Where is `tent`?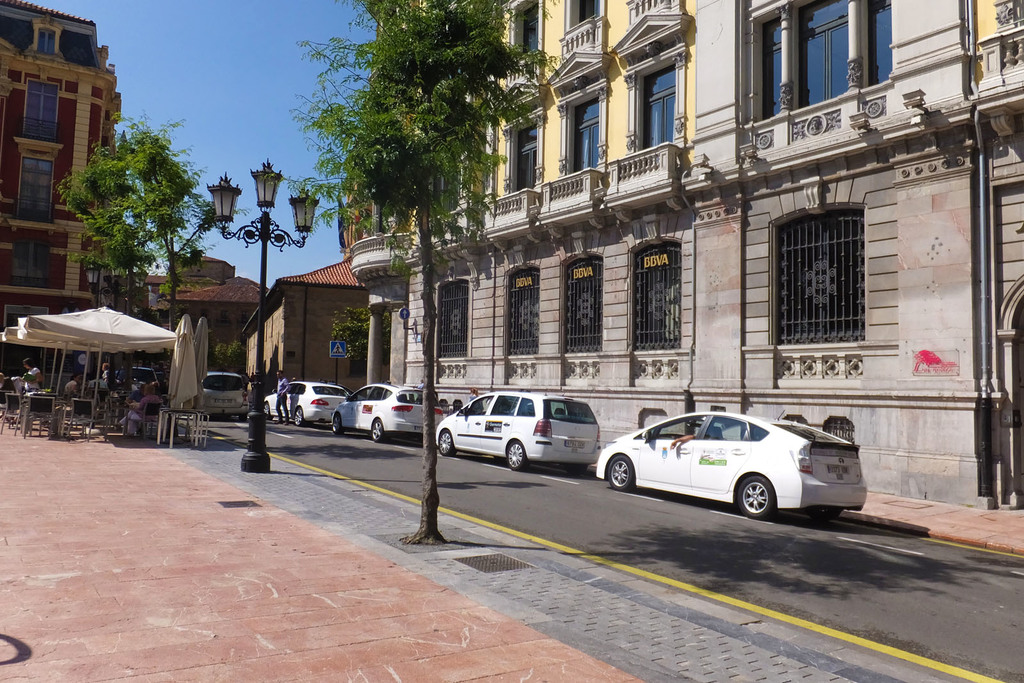
[x1=15, y1=278, x2=189, y2=431].
